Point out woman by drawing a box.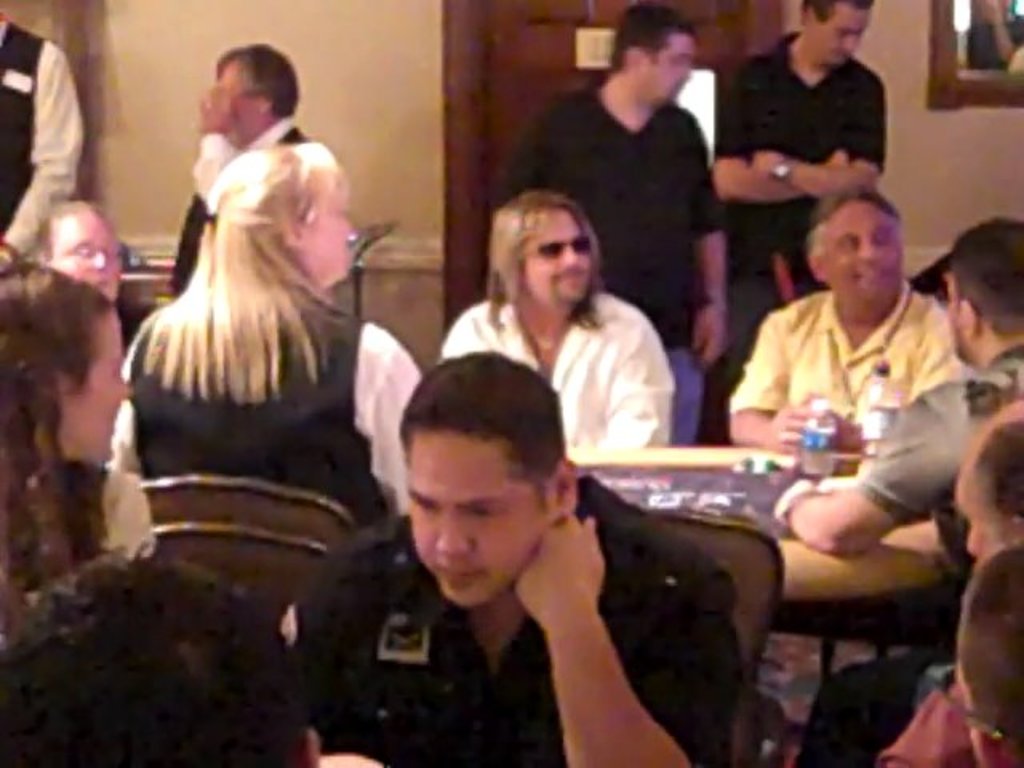
<region>106, 138, 418, 523</region>.
